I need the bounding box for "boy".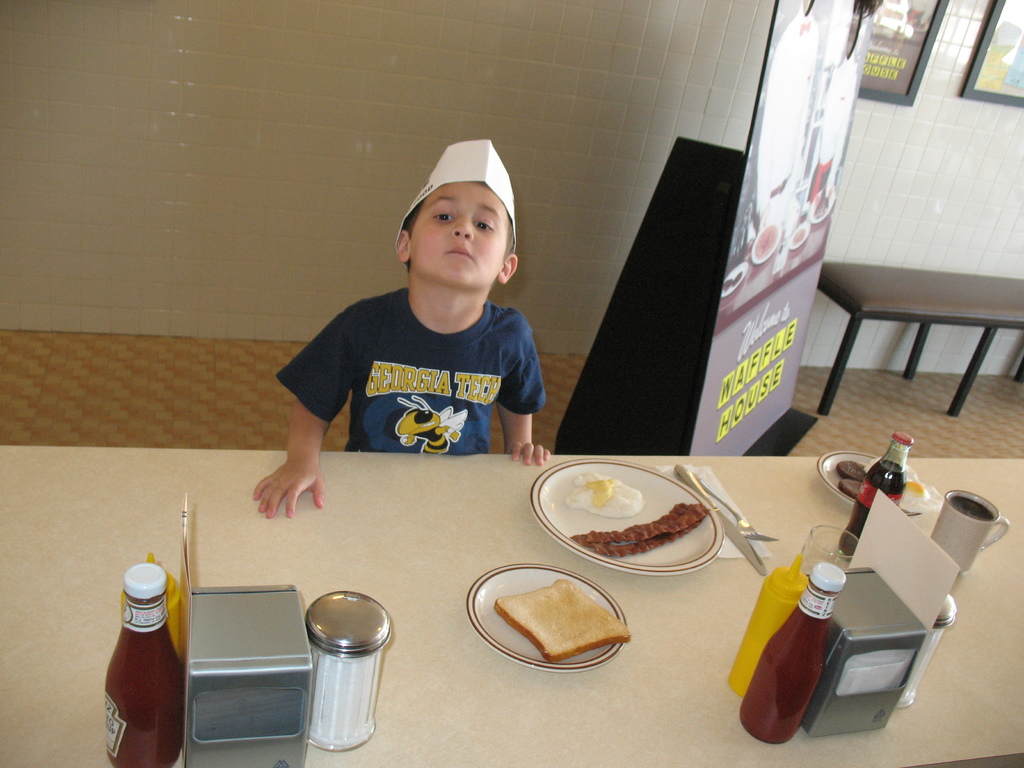
Here it is: (left=253, top=134, right=546, bottom=521).
